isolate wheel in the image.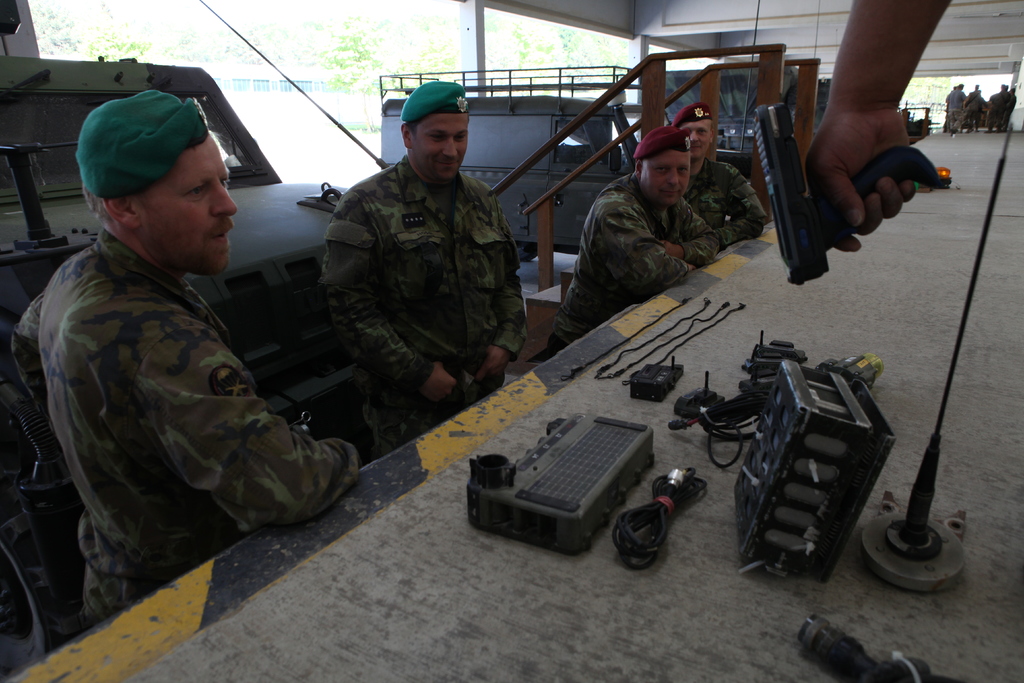
Isolated region: l=0, t=427, r=89, b=682.
